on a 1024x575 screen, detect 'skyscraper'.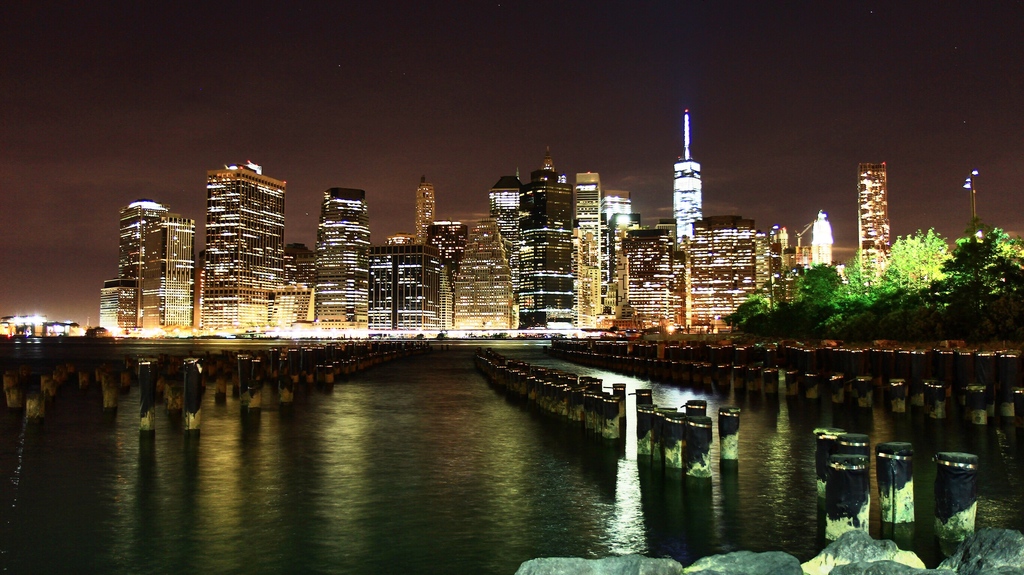
BBox(302, 186, 374, 340).
